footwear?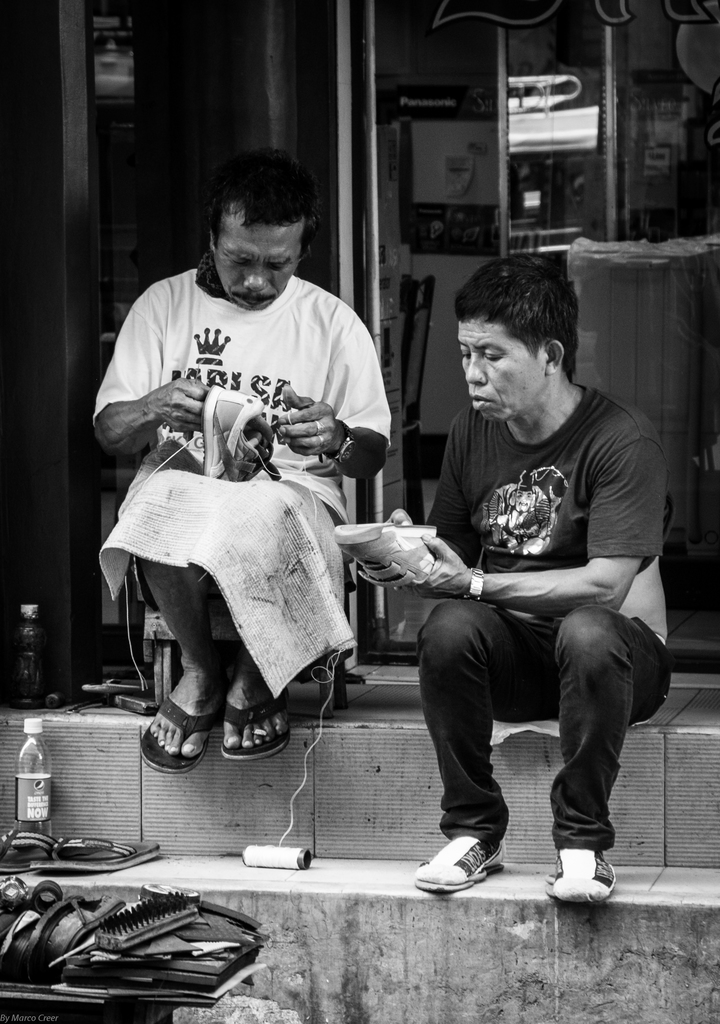
(219,684,298,760)
